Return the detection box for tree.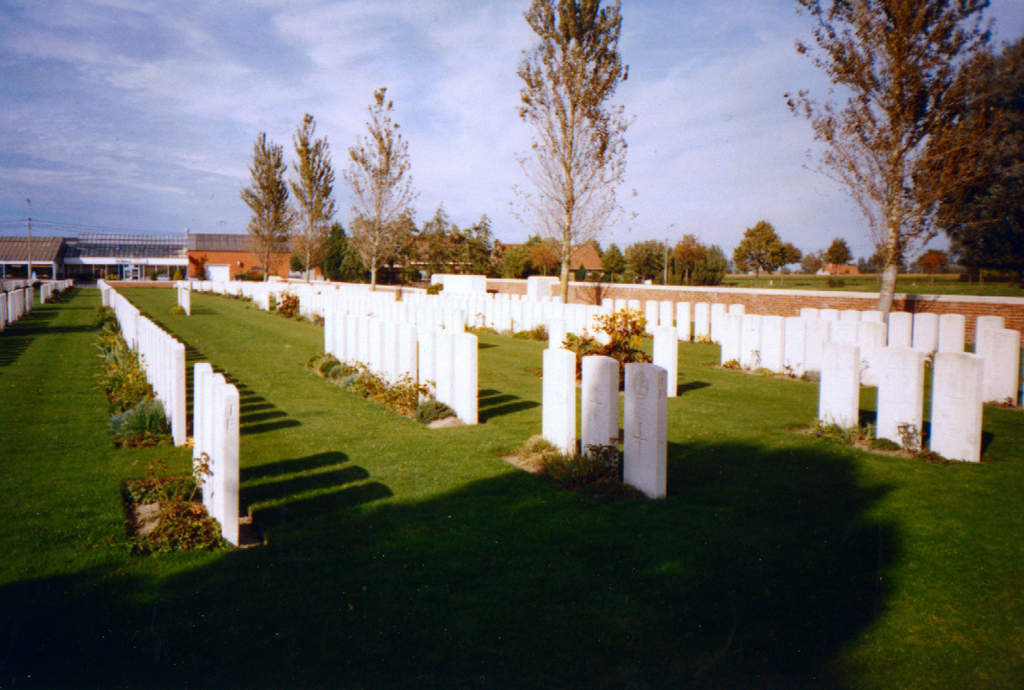
{"left": 461, "top": 213, "right": 503, "bottom": 283}.
